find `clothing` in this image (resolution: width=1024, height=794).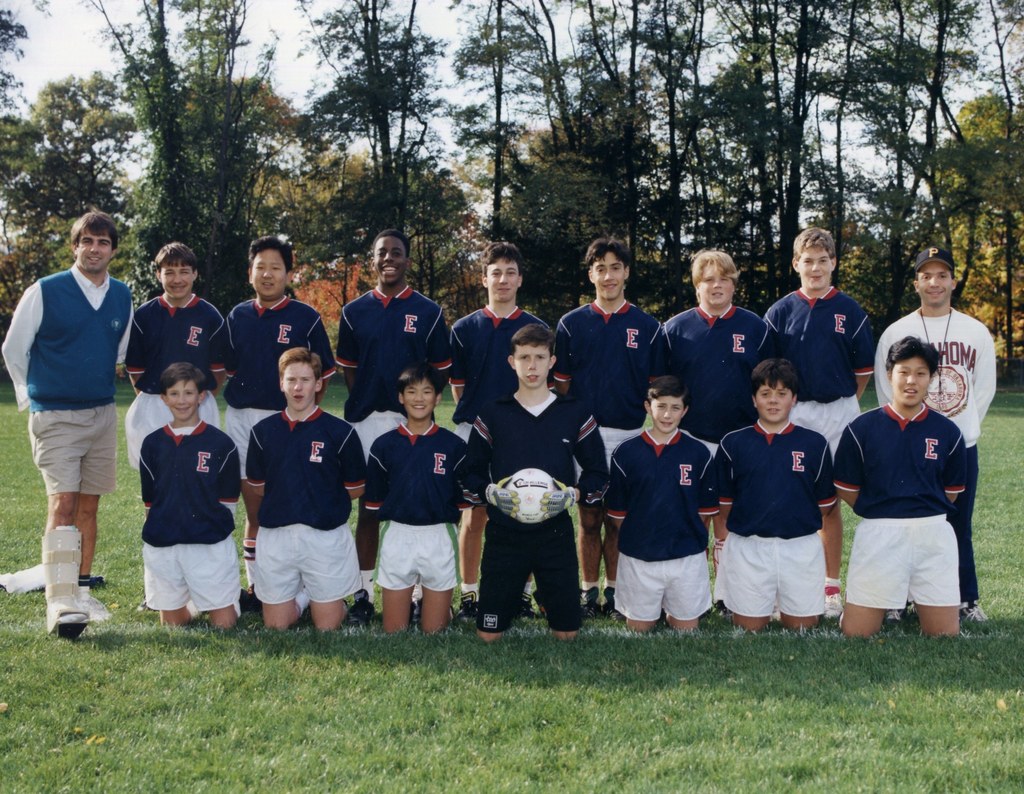
(x1=24, y1=407, x2=111, y2=501).
